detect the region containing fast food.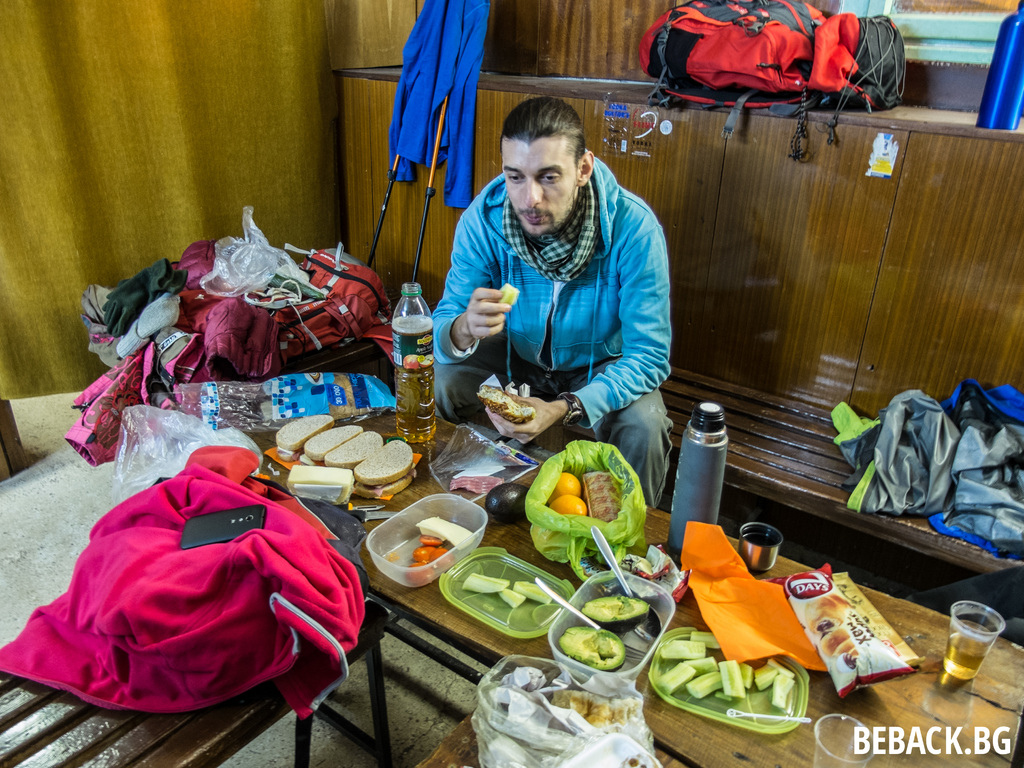
region(477, 378, 536, 424).
